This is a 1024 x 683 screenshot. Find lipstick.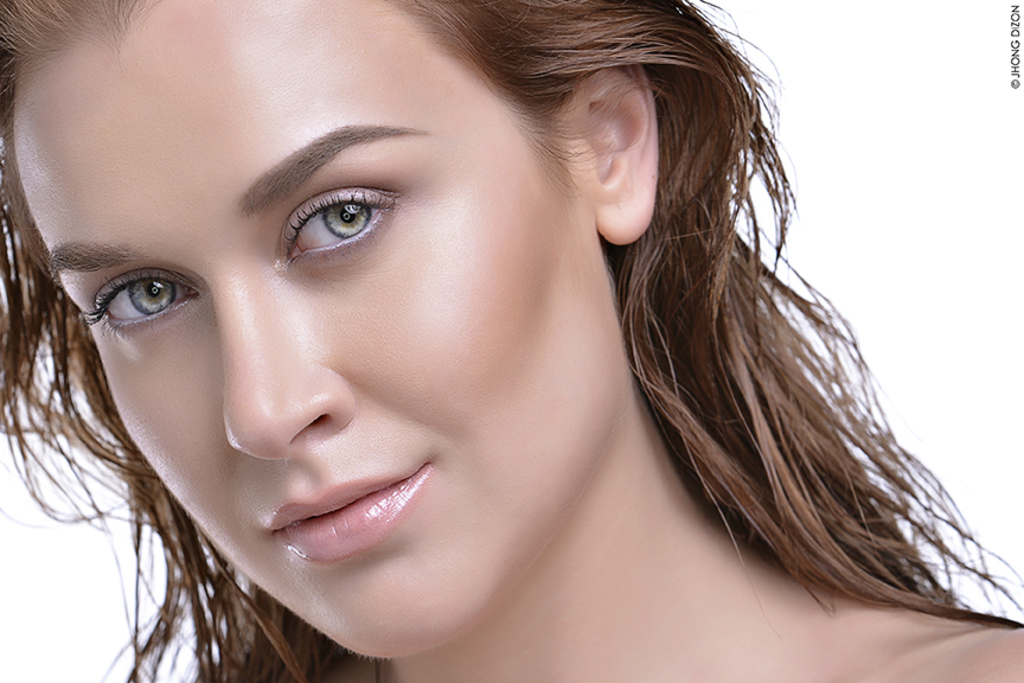
Bounding box: BBox(263, 459, 433, 568).
